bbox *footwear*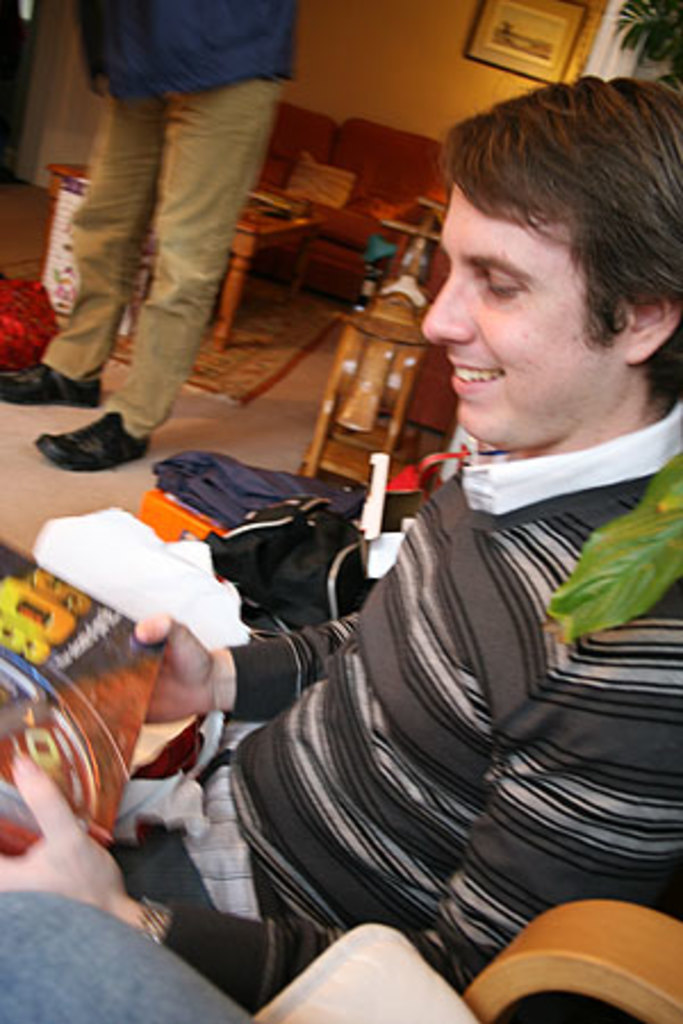
left=43, top=396, right=155, bottom=478
